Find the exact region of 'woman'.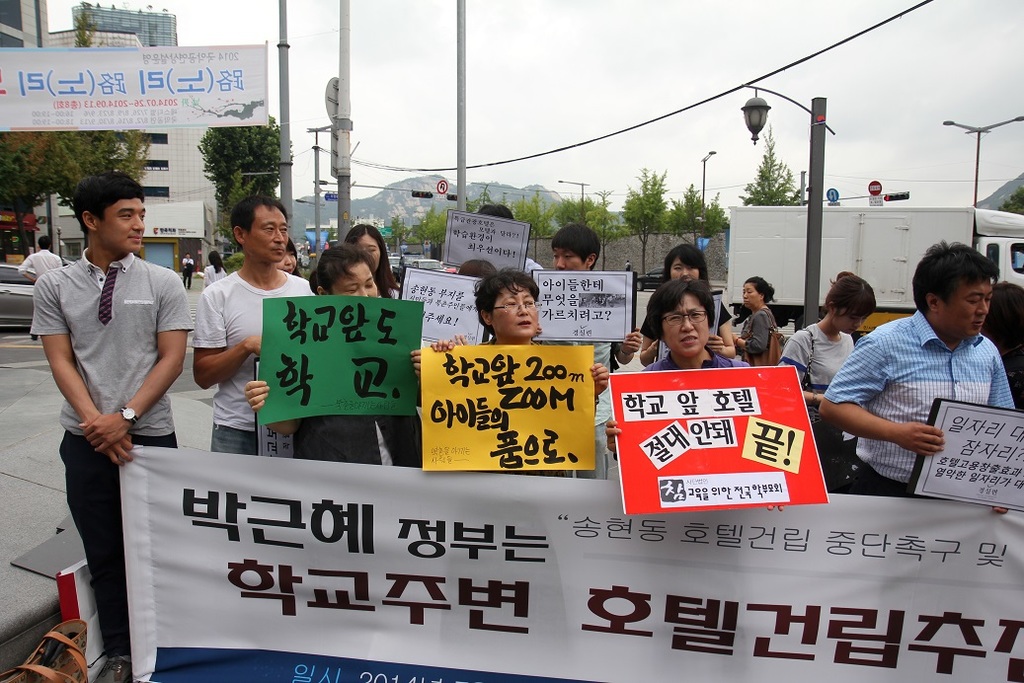
Exact region: bbox(734, 273, 776, 371).
